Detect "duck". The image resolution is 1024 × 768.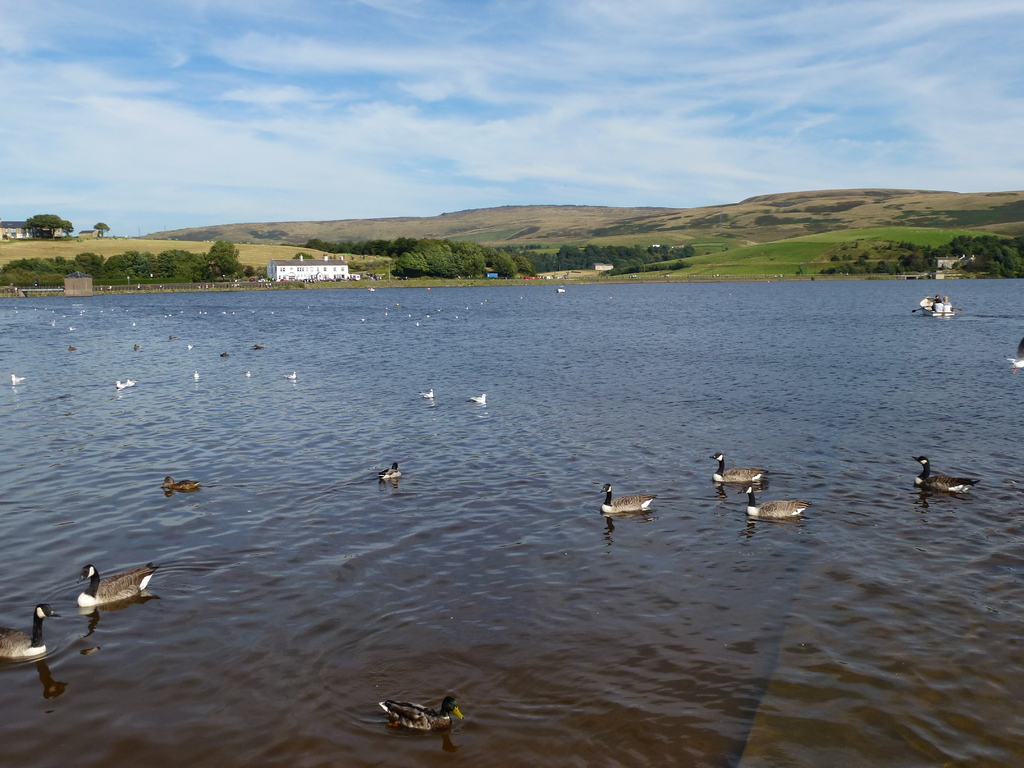
left=279, top=367, right=298, bottom=384.
